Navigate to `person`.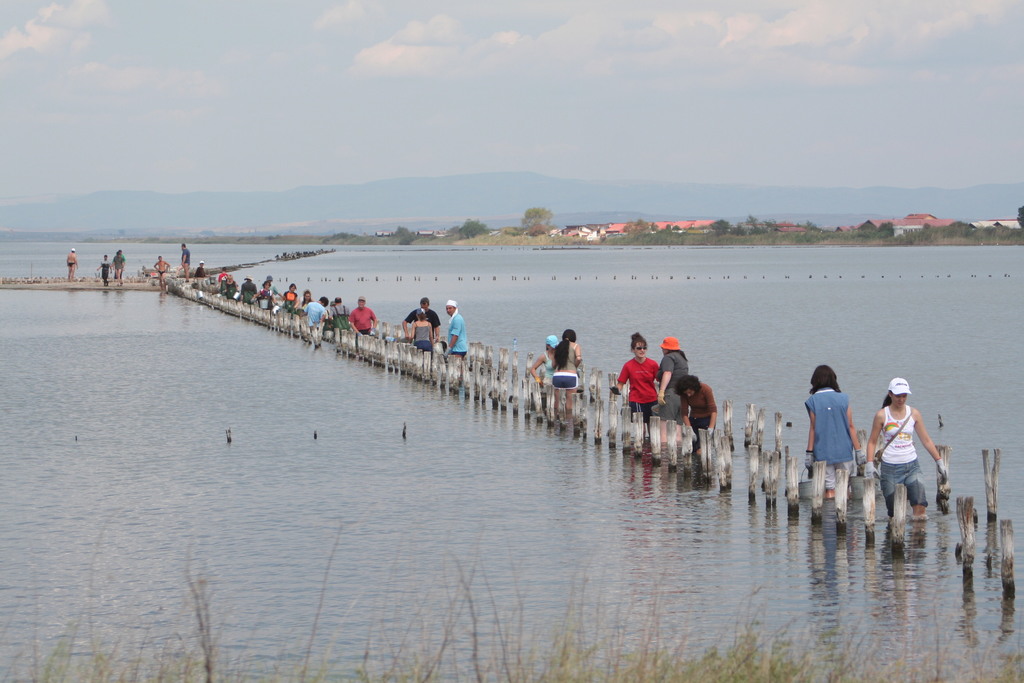
Navigation target: pyautogui.locateOnScreen(408, 309, 435, 356).
